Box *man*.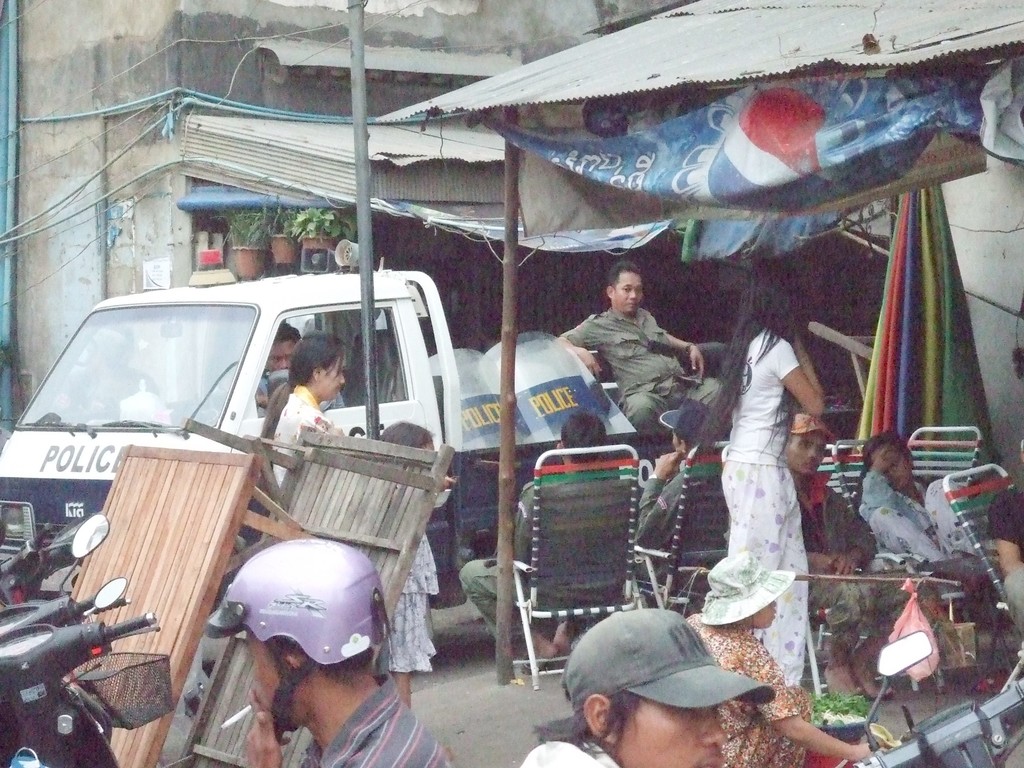
242:535:466:767.
